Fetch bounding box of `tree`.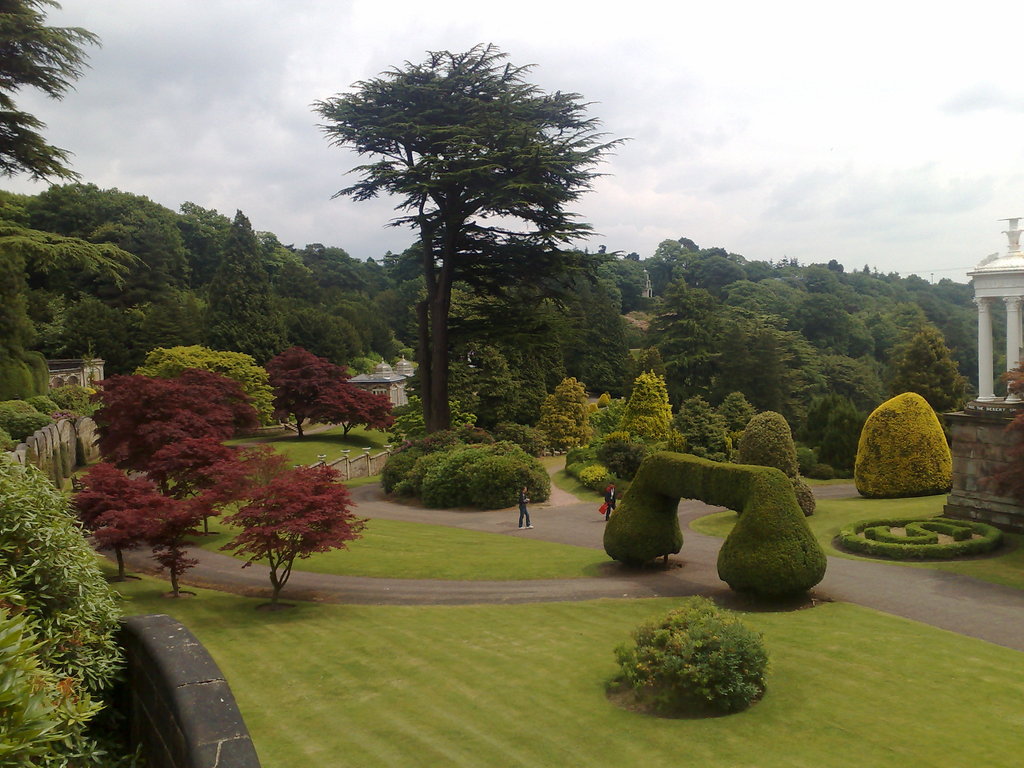
Bbox: 932, 278, 1006, 380.
